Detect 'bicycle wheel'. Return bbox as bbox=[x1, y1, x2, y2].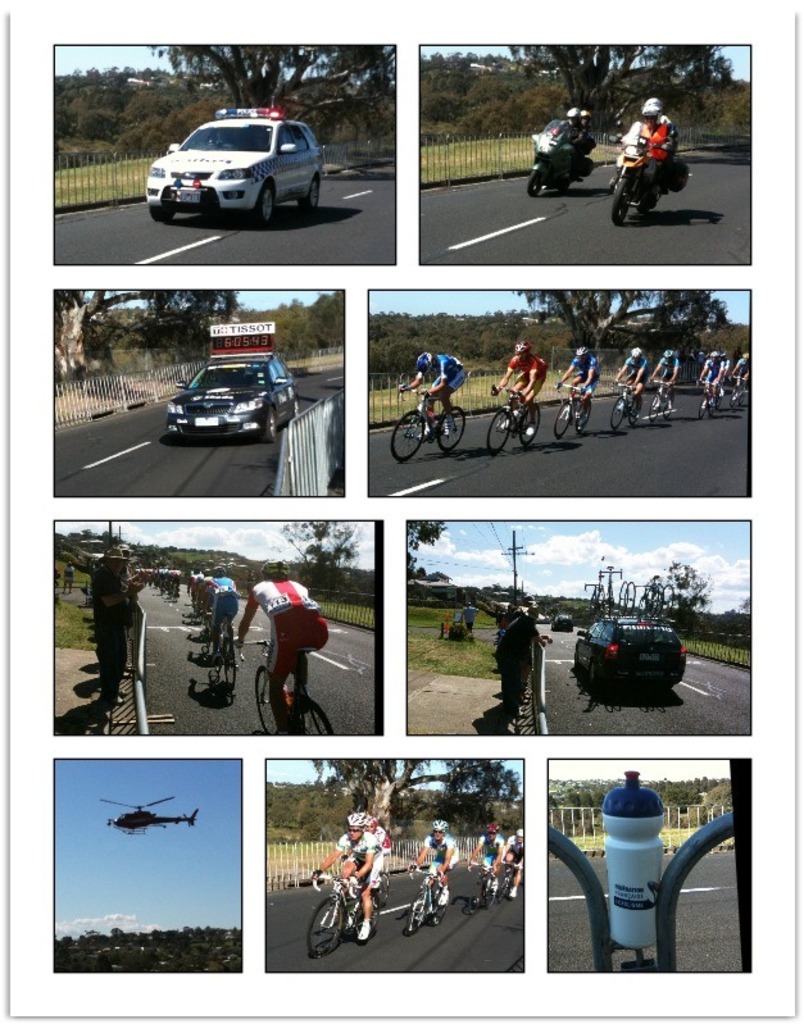
bbox=[217, 641, 245, 691].
